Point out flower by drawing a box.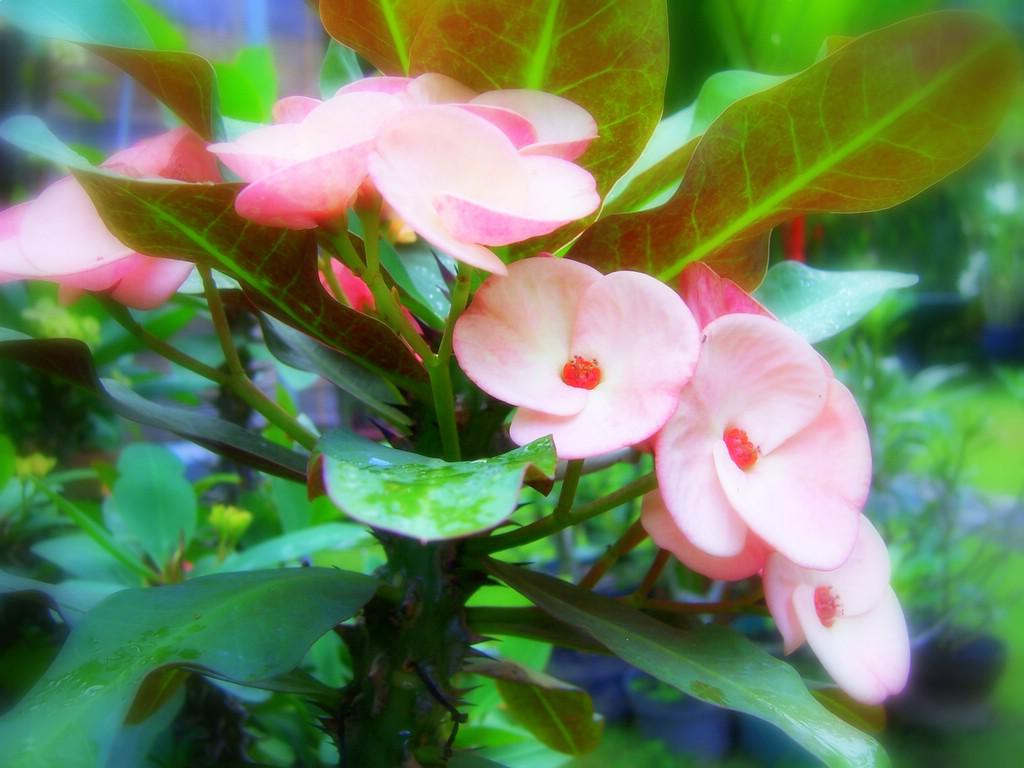
bbox=[762, 508, 915, 699].
